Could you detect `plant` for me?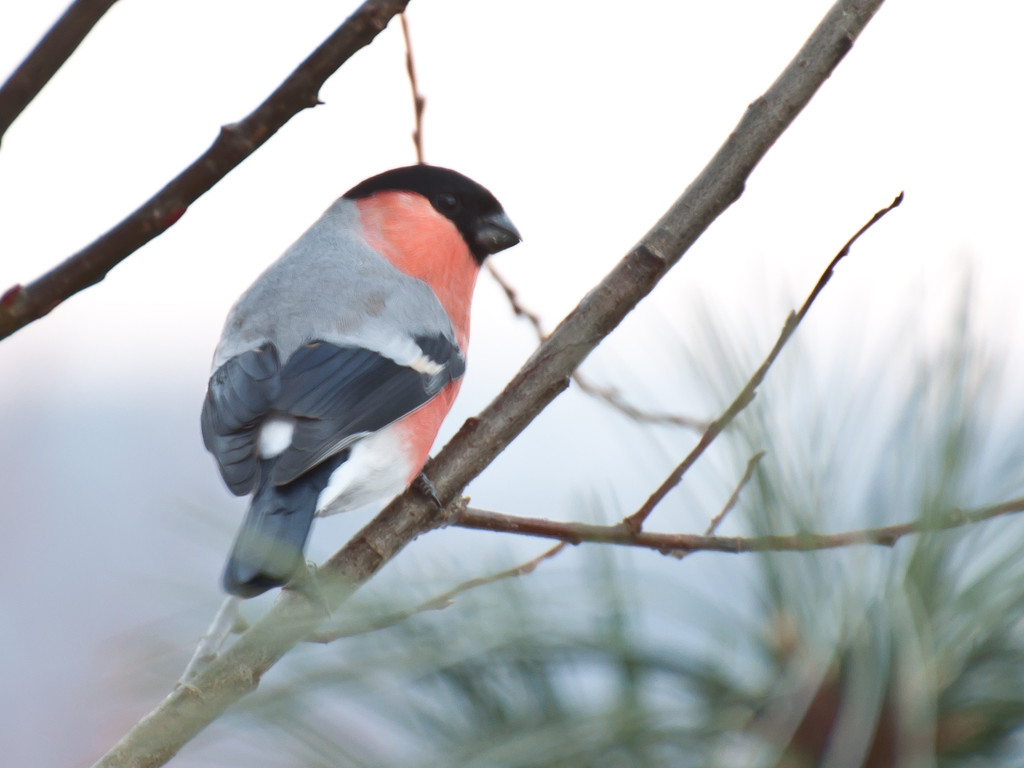
Detection result: <bbox>76, 249, 1023, 767</bbox>.
